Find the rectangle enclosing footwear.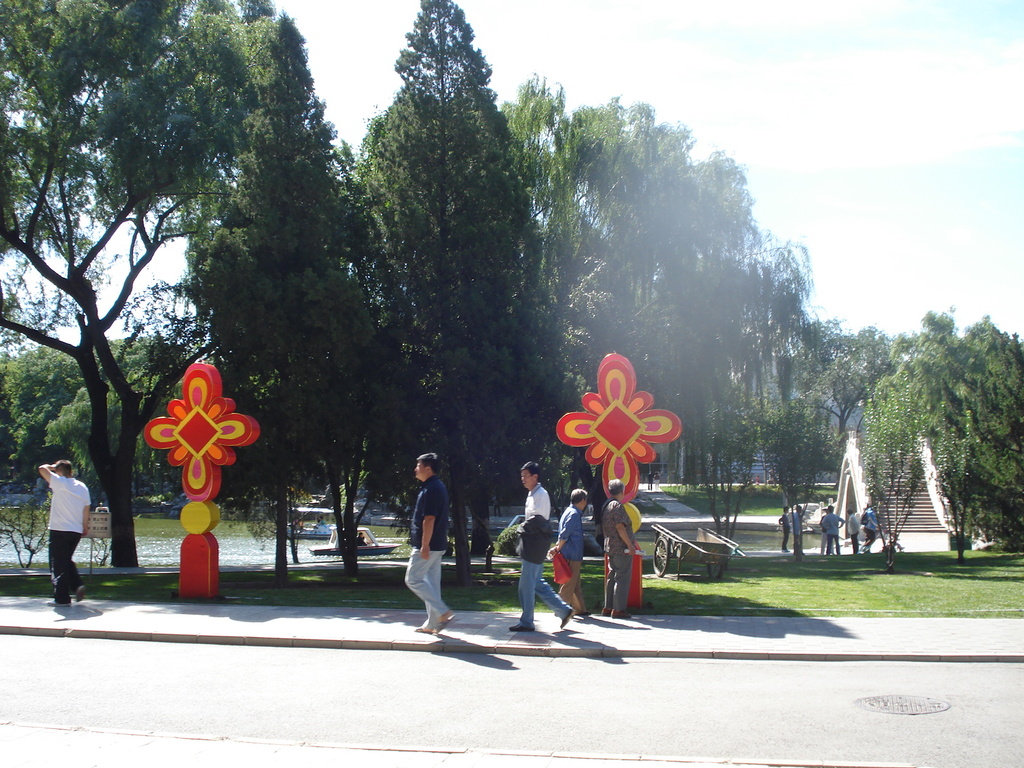
561, 606, 577, 631.
